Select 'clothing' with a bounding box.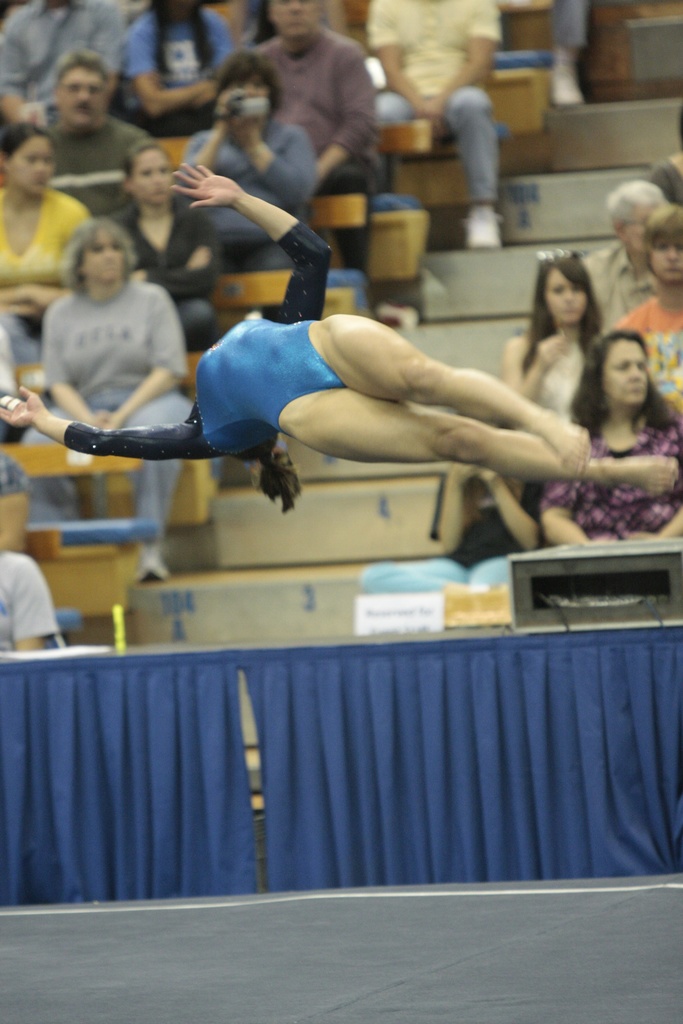
[left=609, top=292, right=682, bottom=419].
